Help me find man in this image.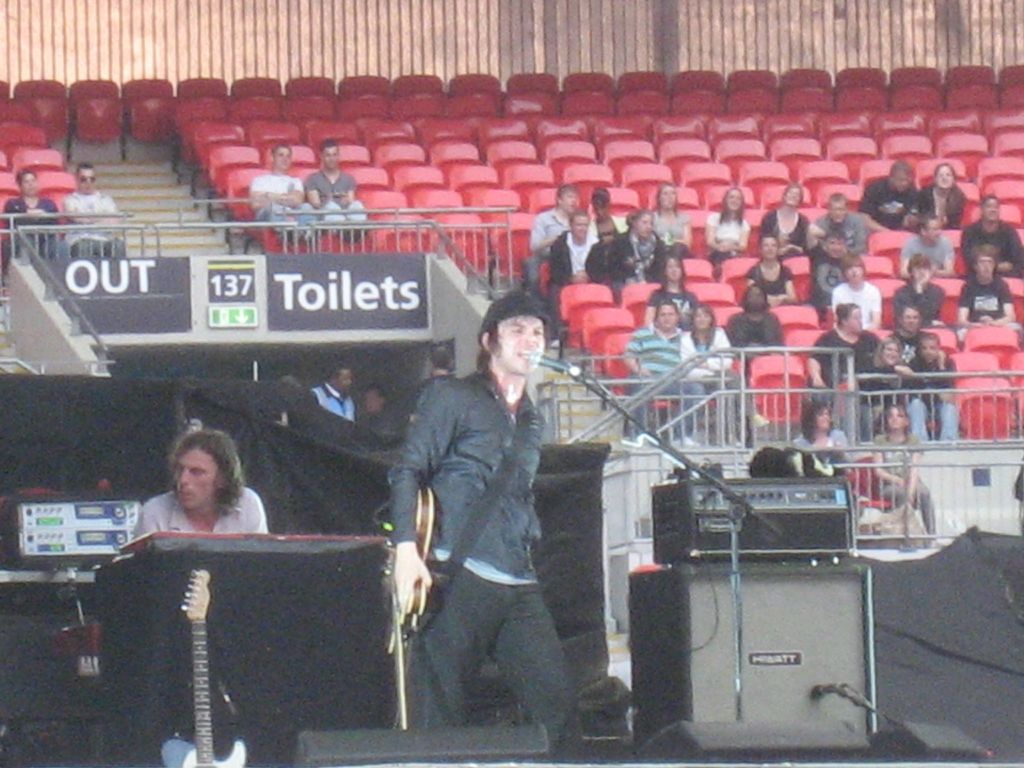
Found it: 310 363 356 425.
